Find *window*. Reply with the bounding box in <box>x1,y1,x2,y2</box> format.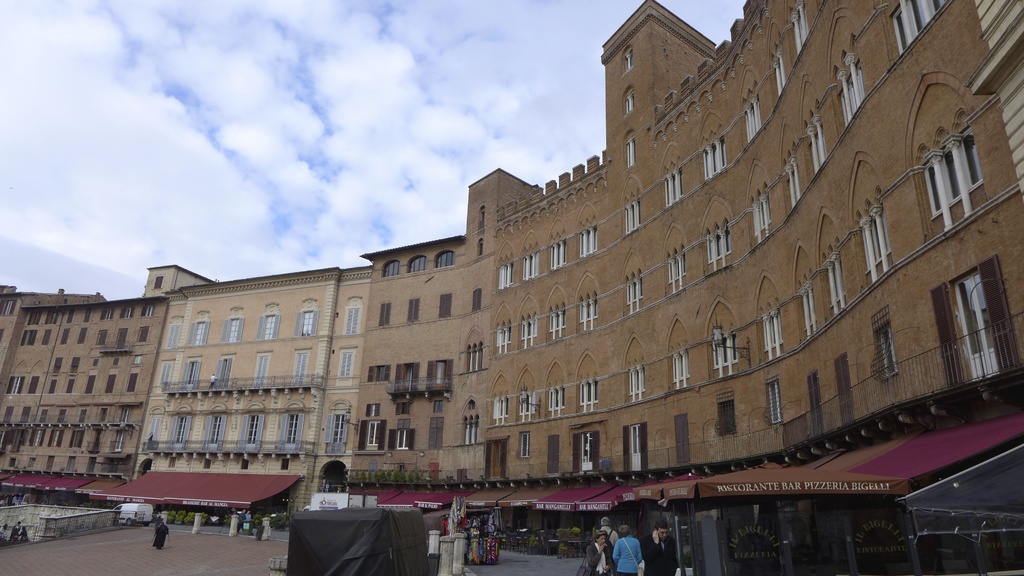
<box>577,382,599,414</box>.
